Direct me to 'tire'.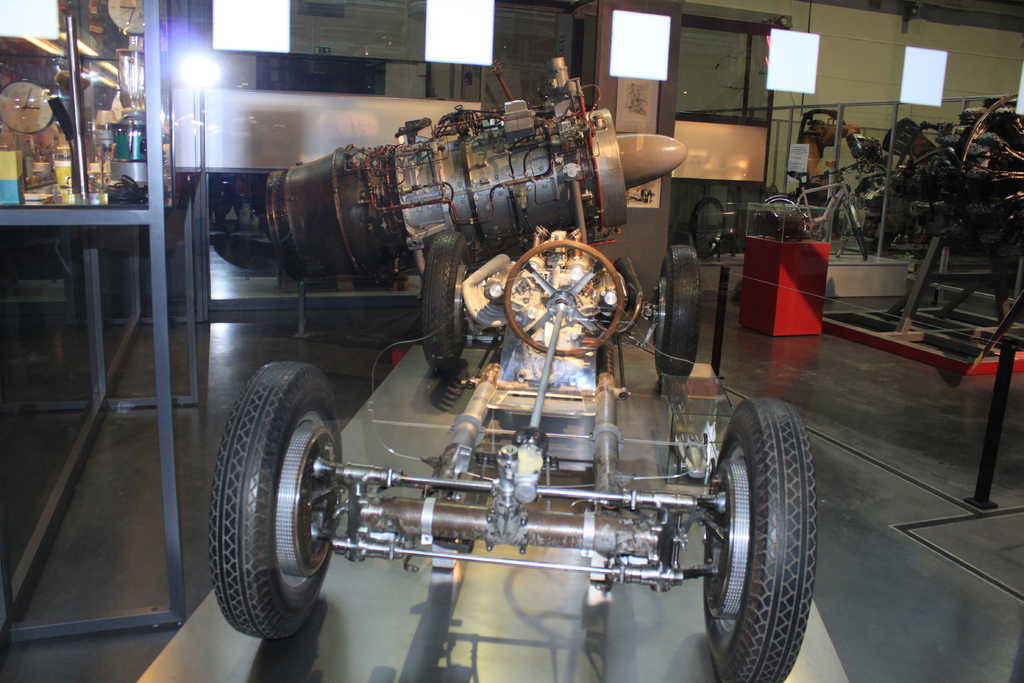
Direction: 648, 243, 701, 383.
